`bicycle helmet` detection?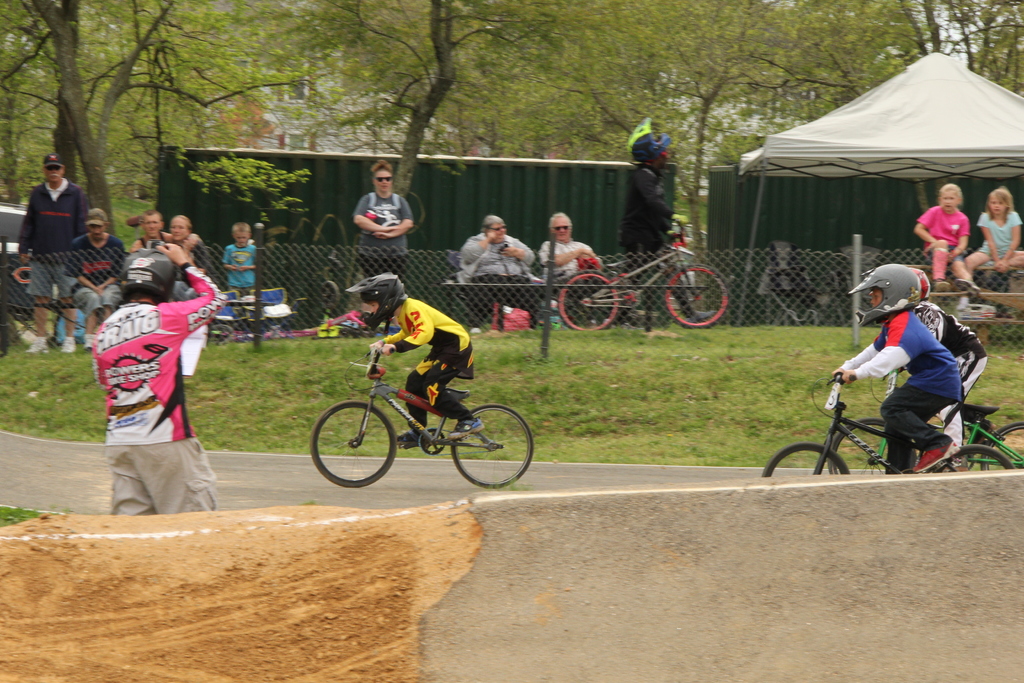
348/272/403/323
